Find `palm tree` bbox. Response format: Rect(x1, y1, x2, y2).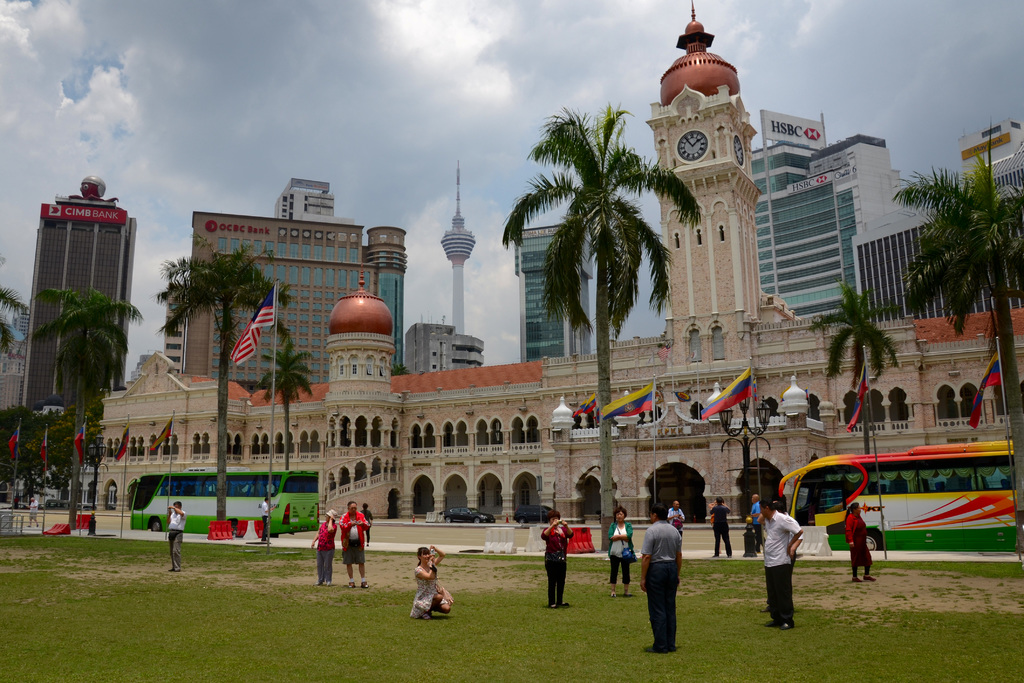
Rect(244, 329, 308, 502).
